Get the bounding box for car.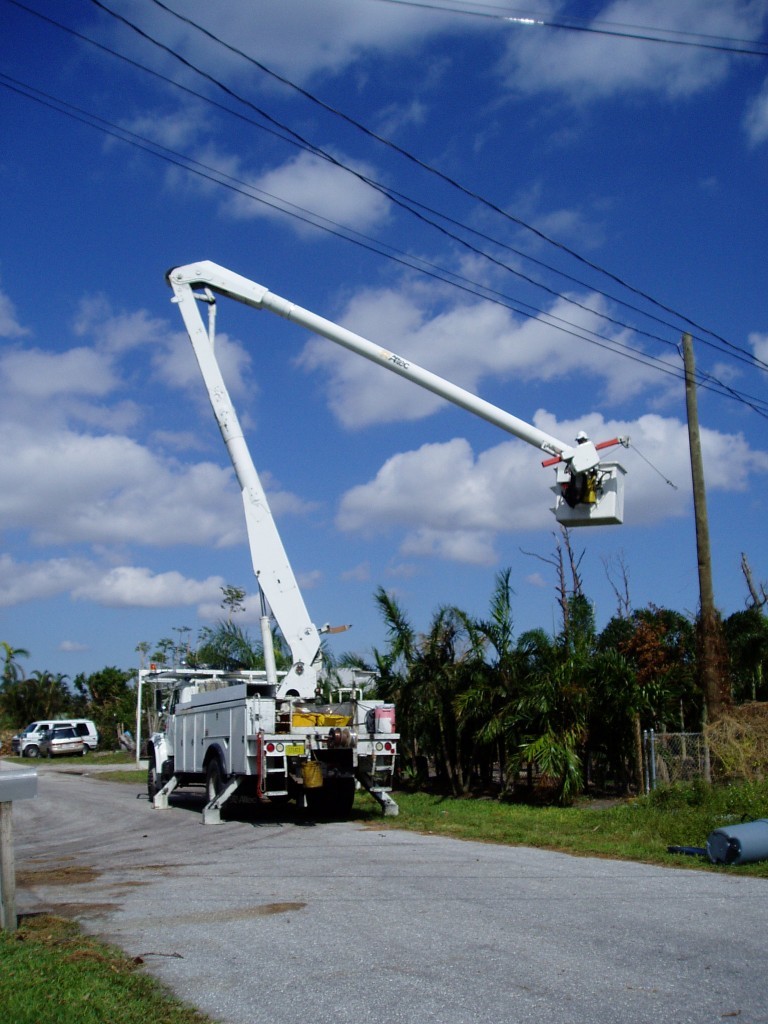
box(11, 715, 96, 756).
